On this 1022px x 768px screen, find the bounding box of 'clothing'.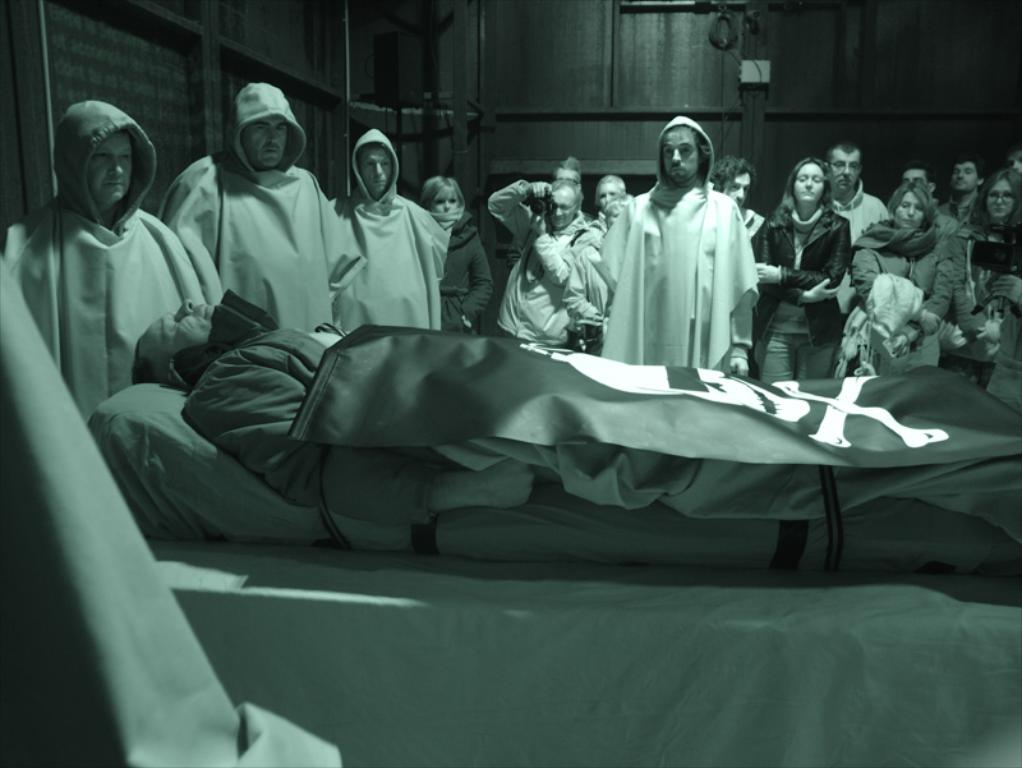
Bounding box: <region>839, 217, 971, 377</region>.
